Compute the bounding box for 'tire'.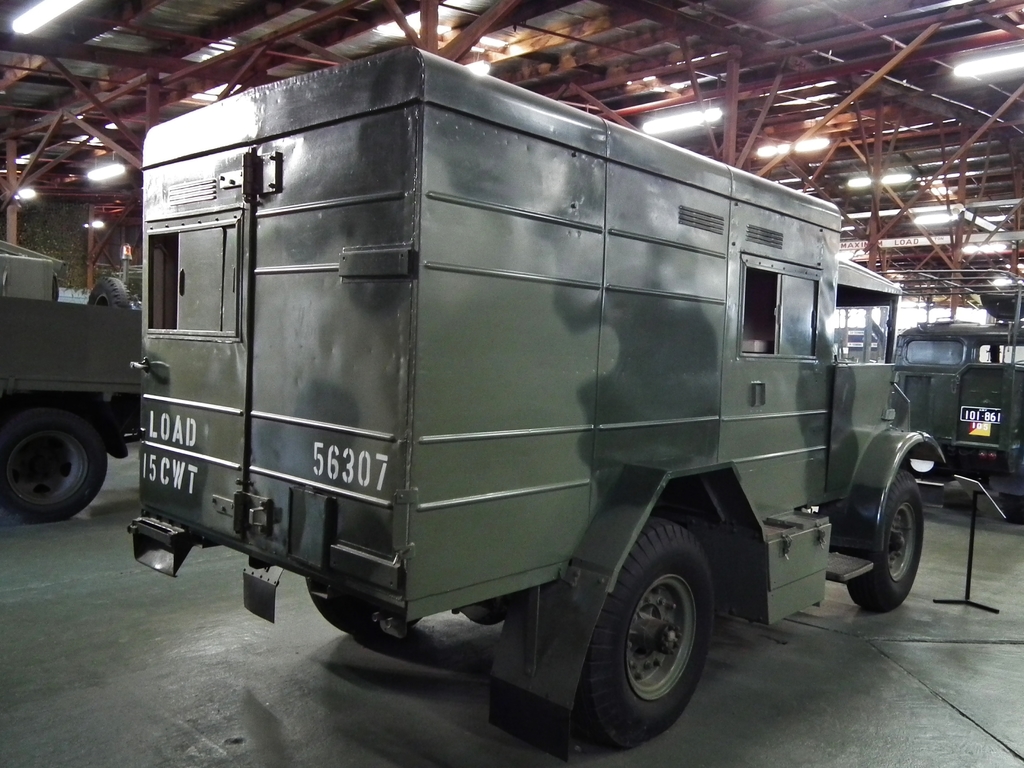
<bbox>845, 471, 926, 614</bbox>.
